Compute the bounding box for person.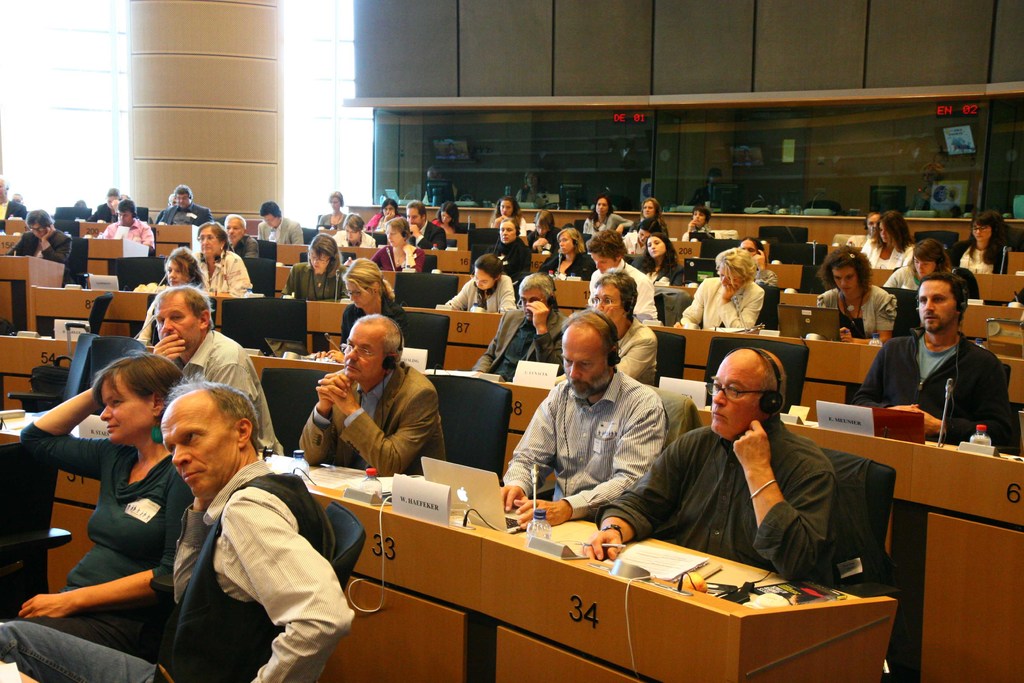
[x1=314, y1=189, x2=346, y2=229].
